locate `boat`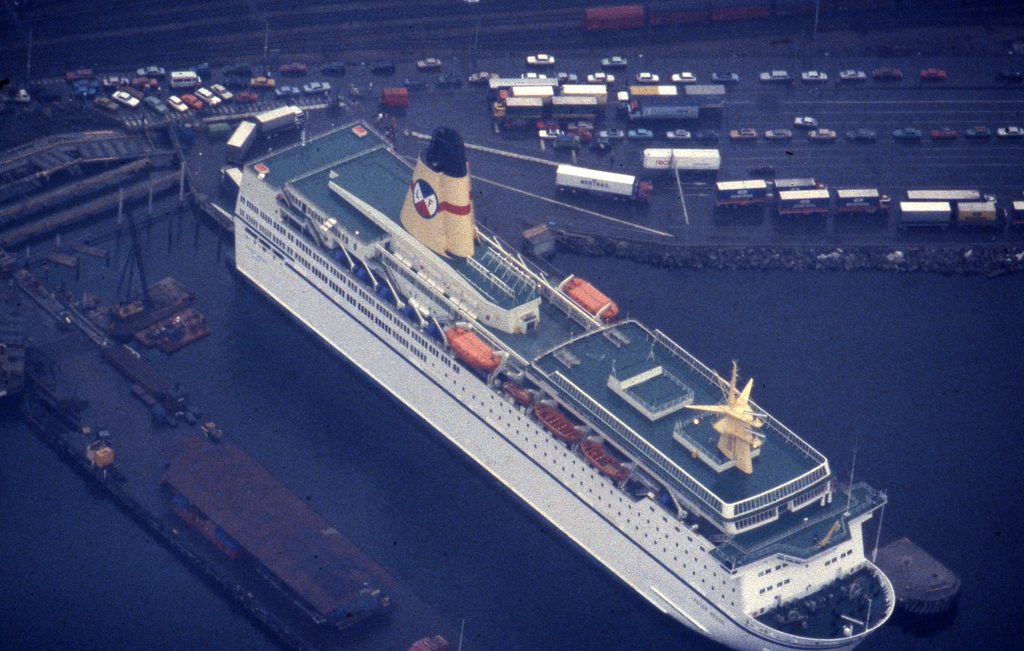
{"left": 163, "top": 131, "right": 940, "bottom": 593}
